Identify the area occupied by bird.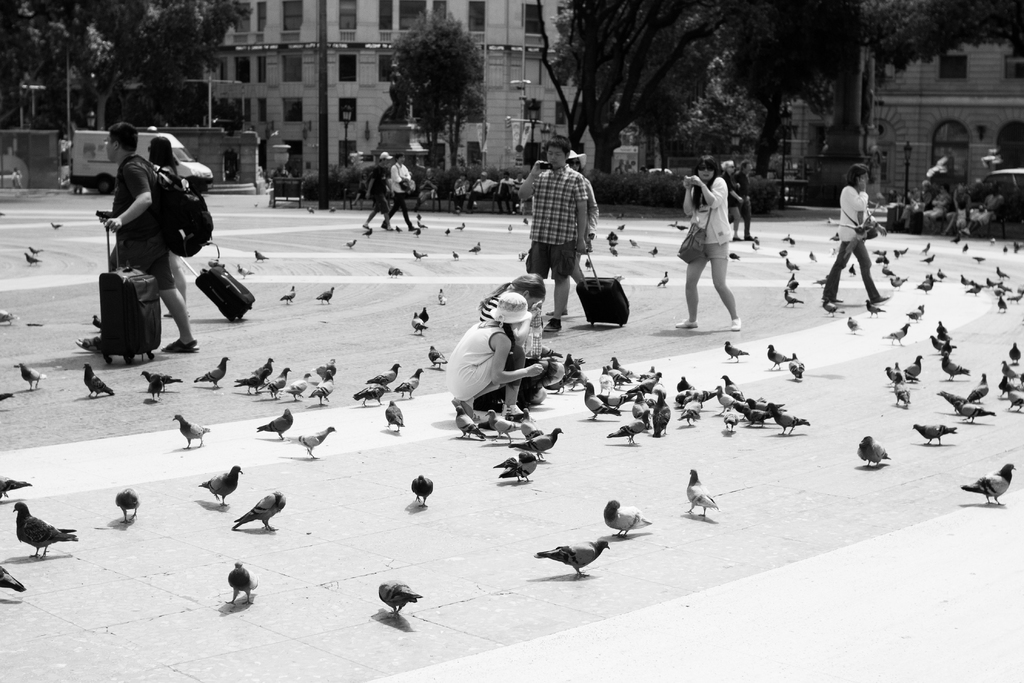
Area: {"x1": 787, "y1": 288, "x2": 806, "y2": 308}.
